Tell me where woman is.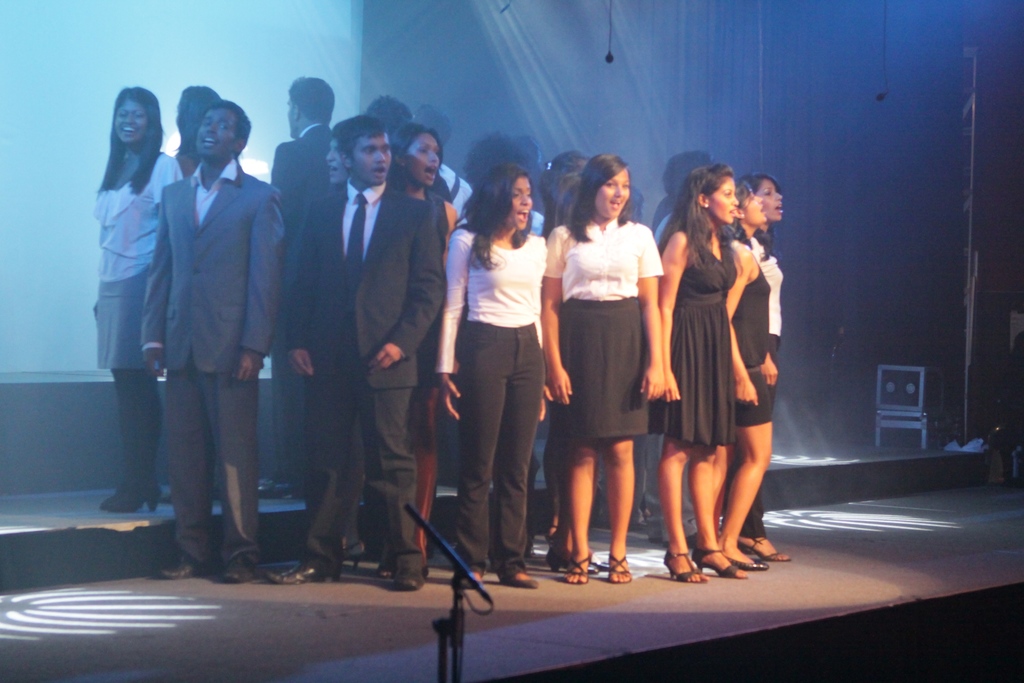
woman is at detection(88, 83, 181, 518).
